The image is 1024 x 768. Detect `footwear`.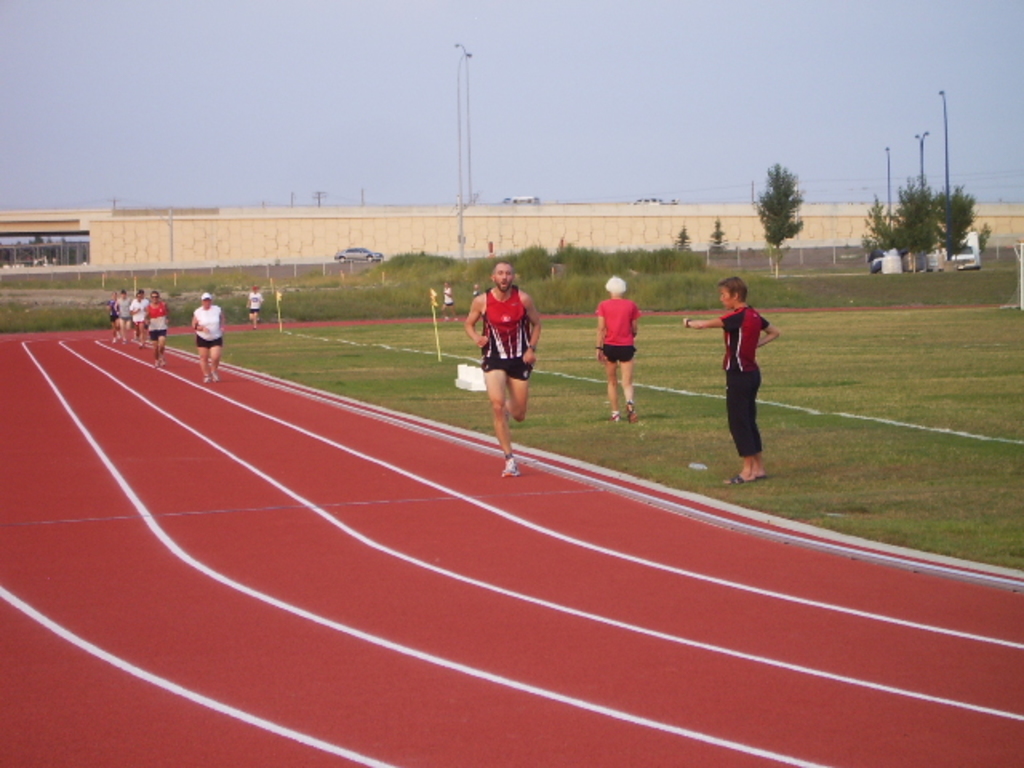
Detection: [155,357,166,368].
